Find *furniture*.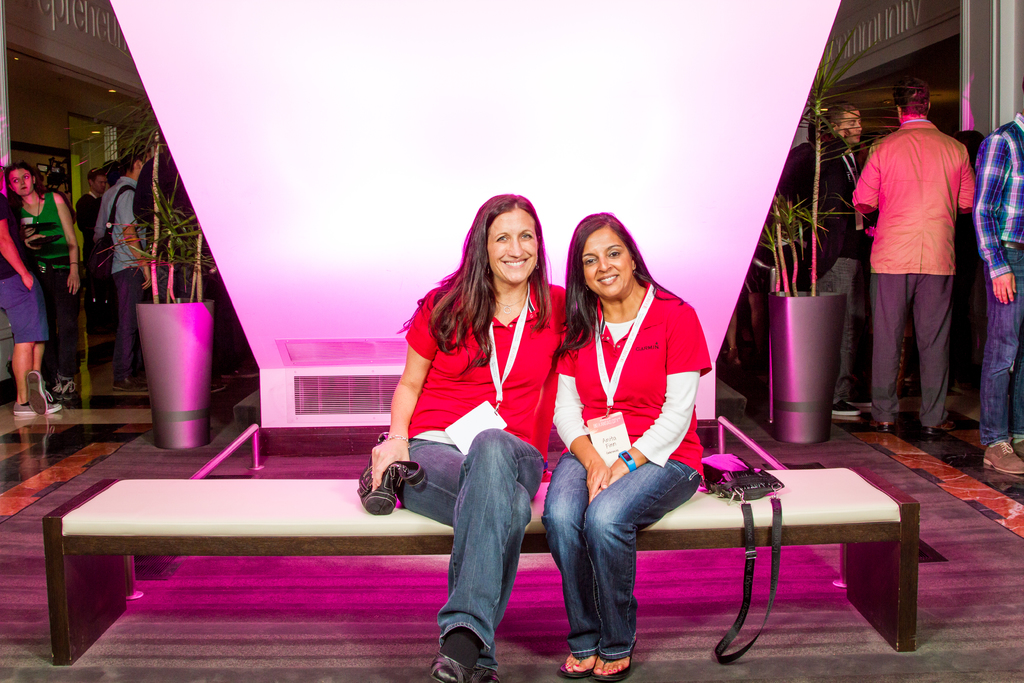
x1=42, y1=467, x2=920, y2=667.
